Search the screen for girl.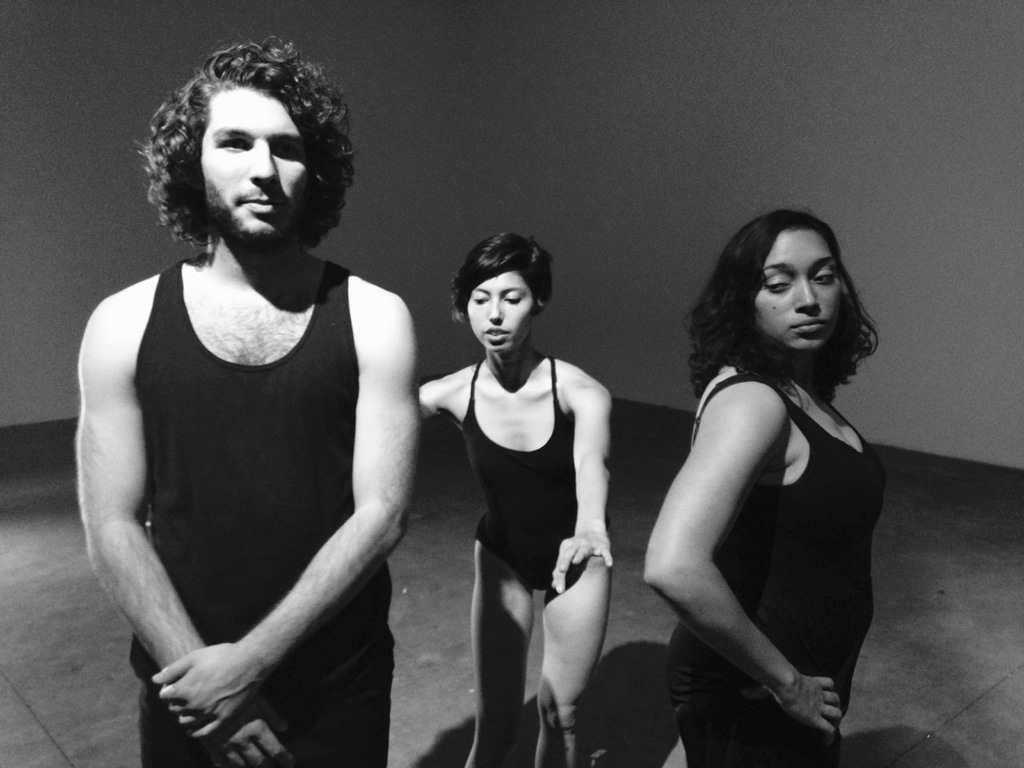
Found at left=644, top=213, right=887, bottom=767.
